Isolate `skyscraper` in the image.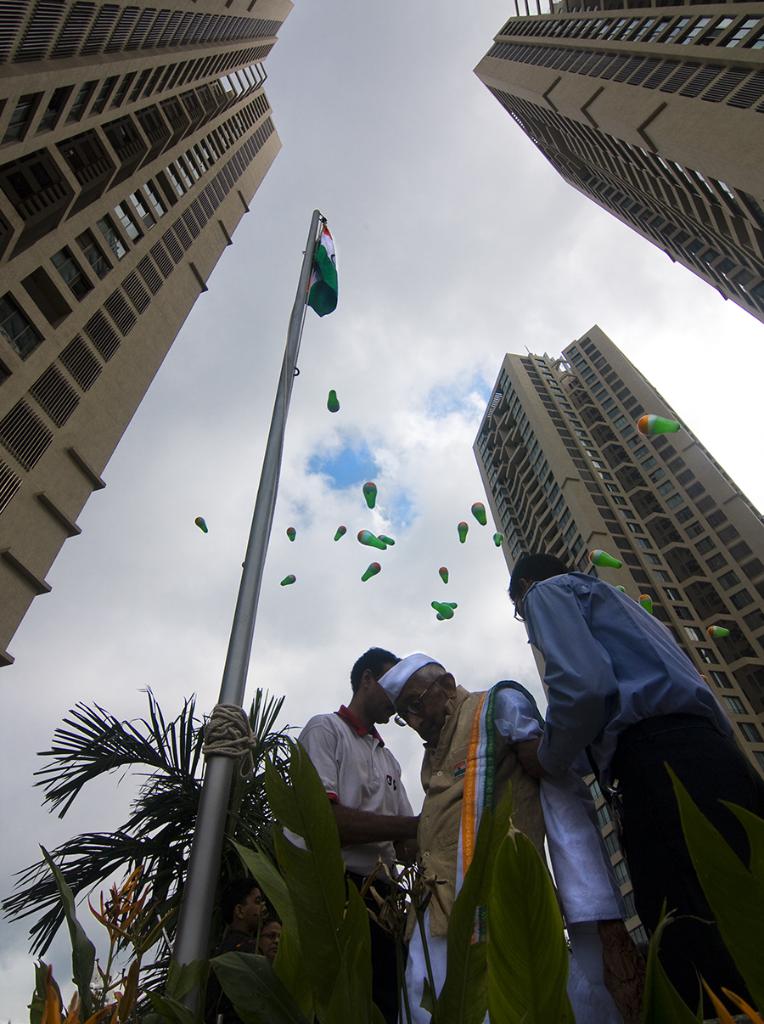
Isolated region: (x1=5, y1=0, x2=282, y2=664).
